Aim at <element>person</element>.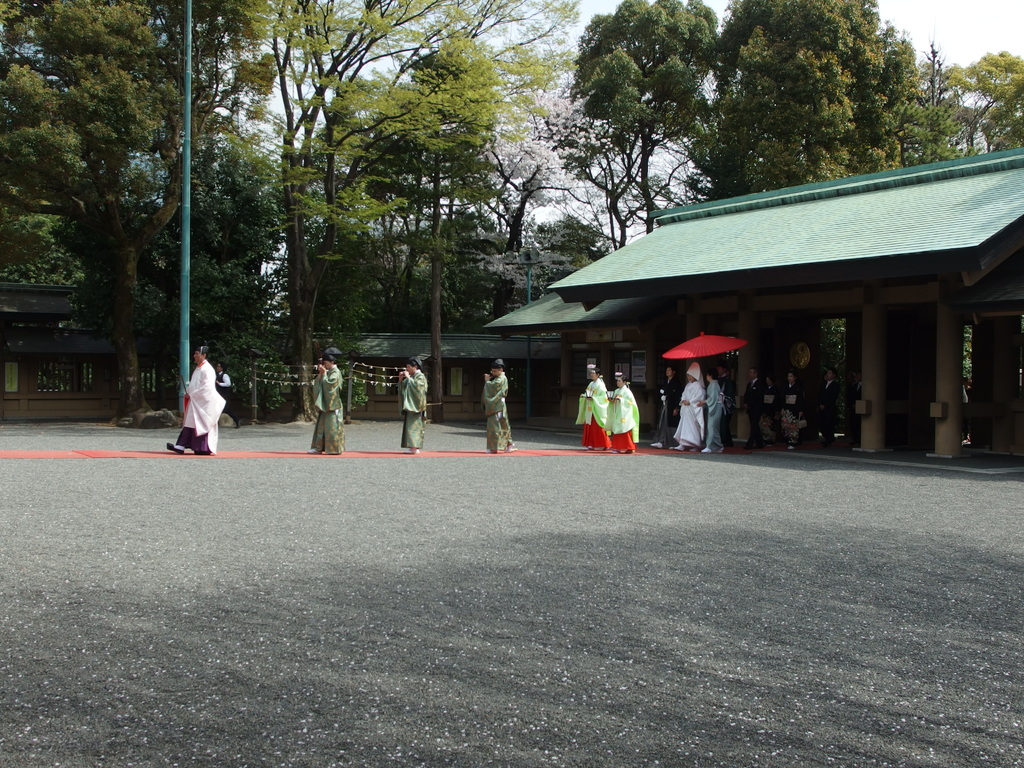
Aimed at l=648, t=369, r=684, b=449.
